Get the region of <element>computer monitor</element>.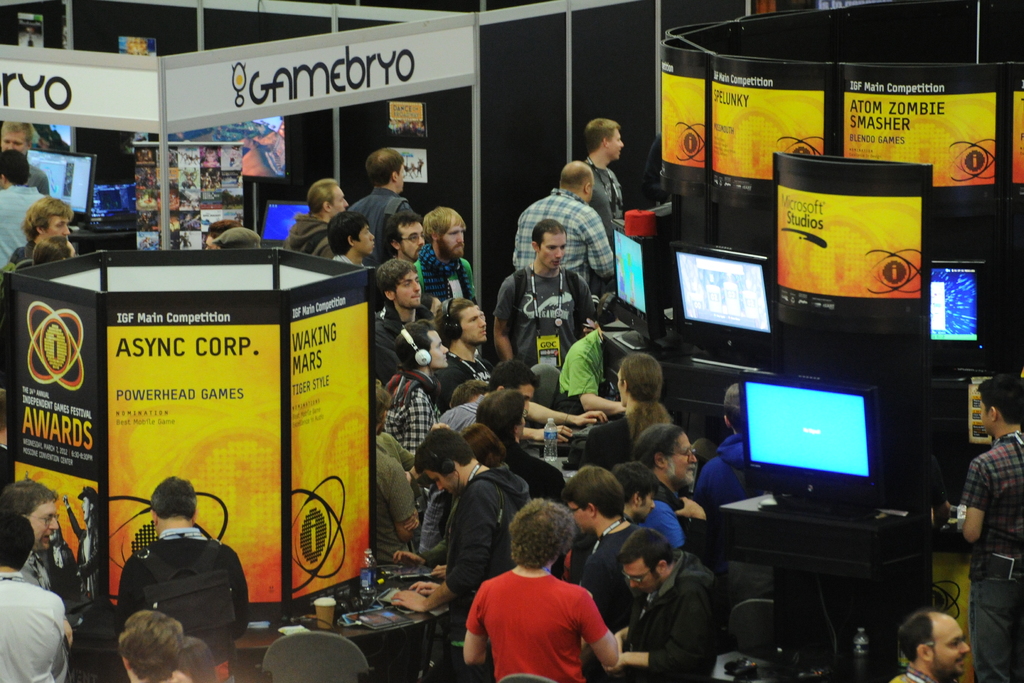
rect(605, 216, 668, 349).
